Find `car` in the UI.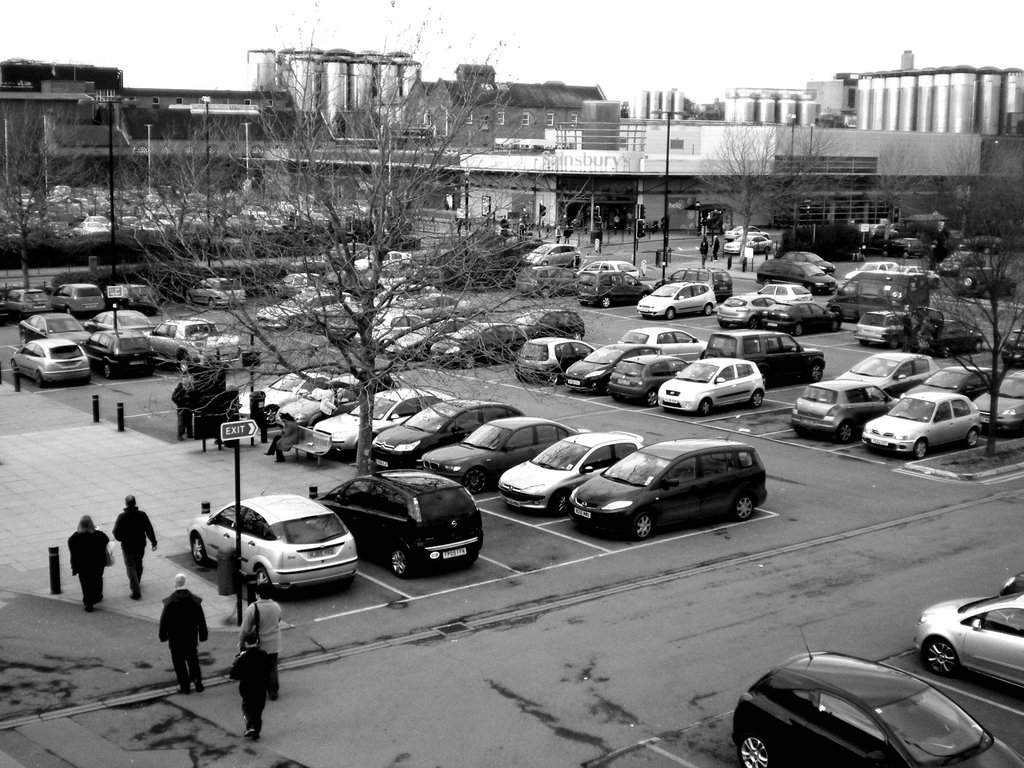
UI element at 646/352/769/405.
